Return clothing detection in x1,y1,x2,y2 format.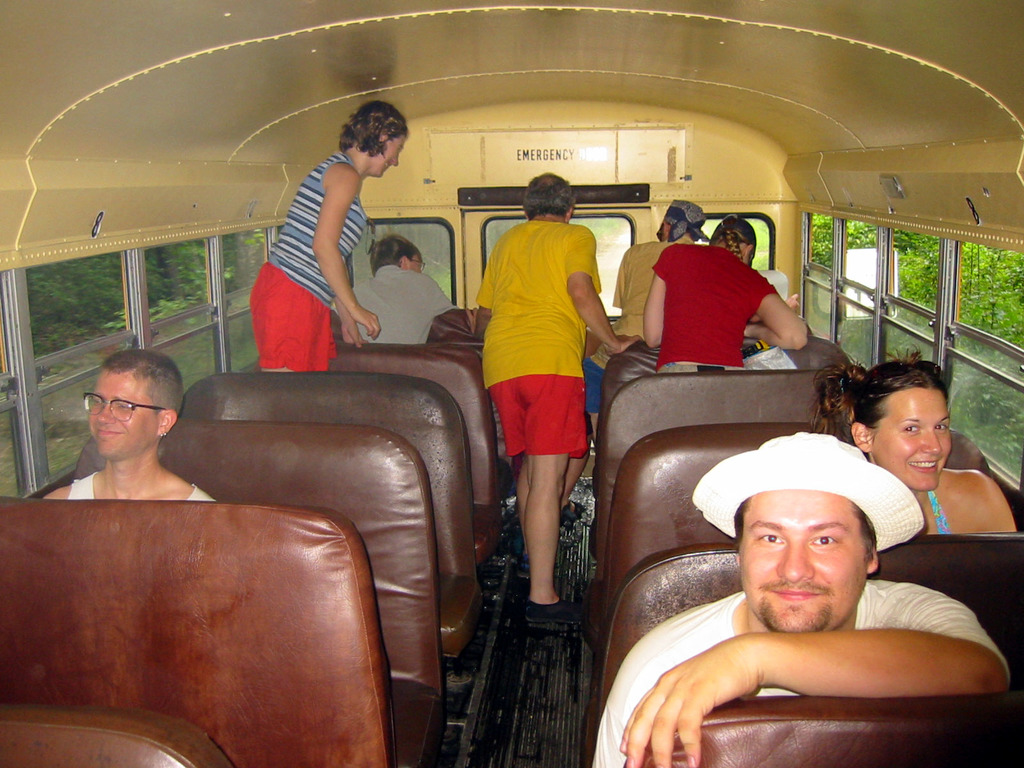
67,470,219,508.
